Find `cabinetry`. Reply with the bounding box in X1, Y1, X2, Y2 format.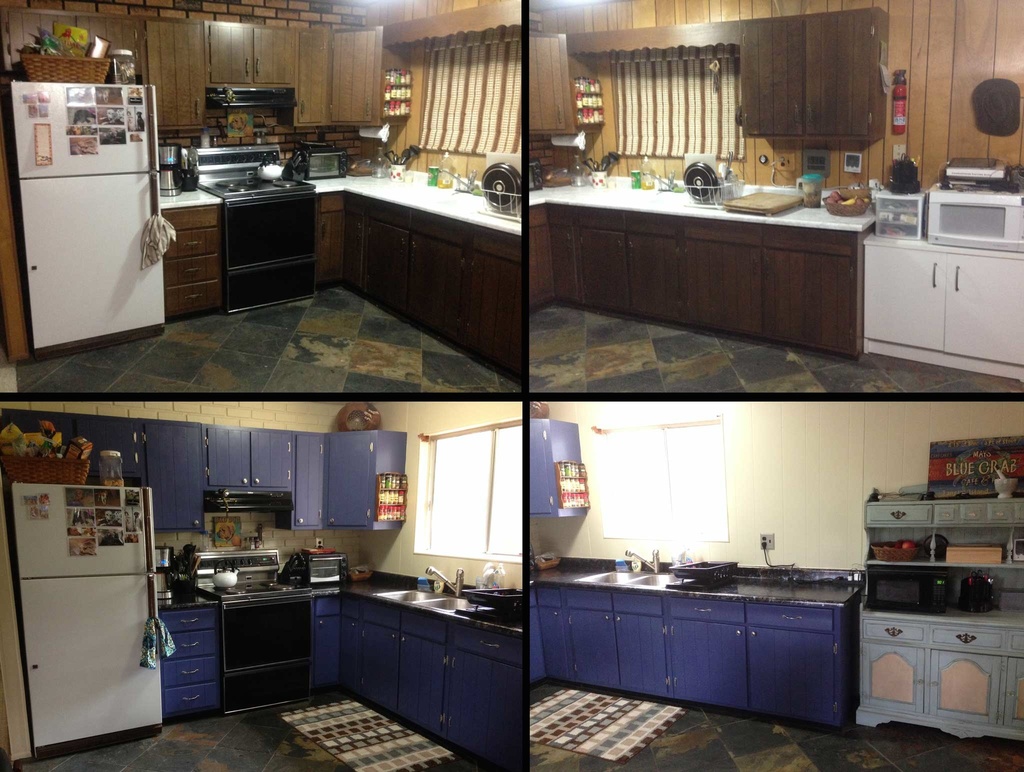
164, 202, 230, 314.
